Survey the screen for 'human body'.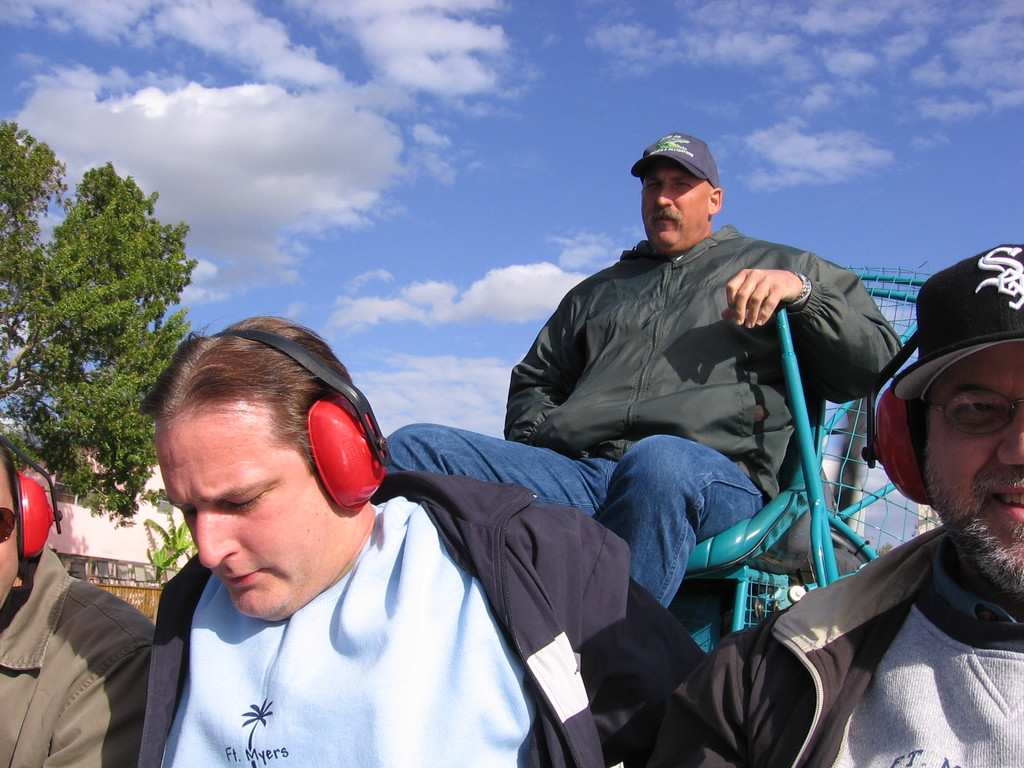
Survey found: x1=387 y1=228 x2=918 y2=622.
